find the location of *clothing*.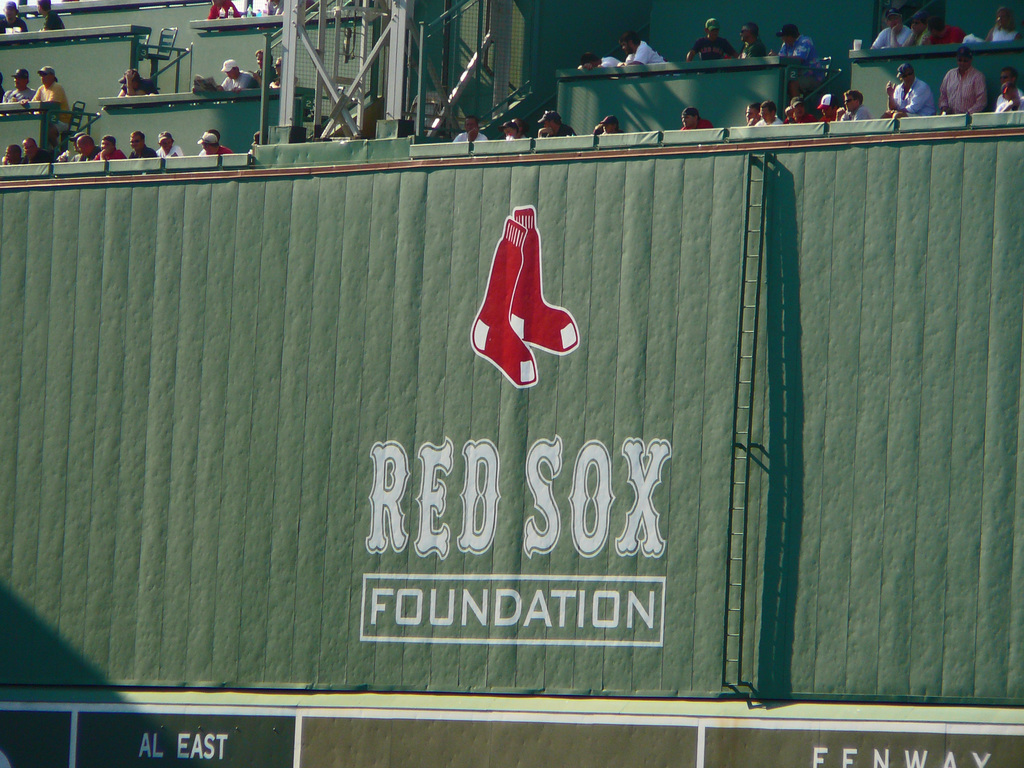
Location: rect(998, 84, 1023, 107).
